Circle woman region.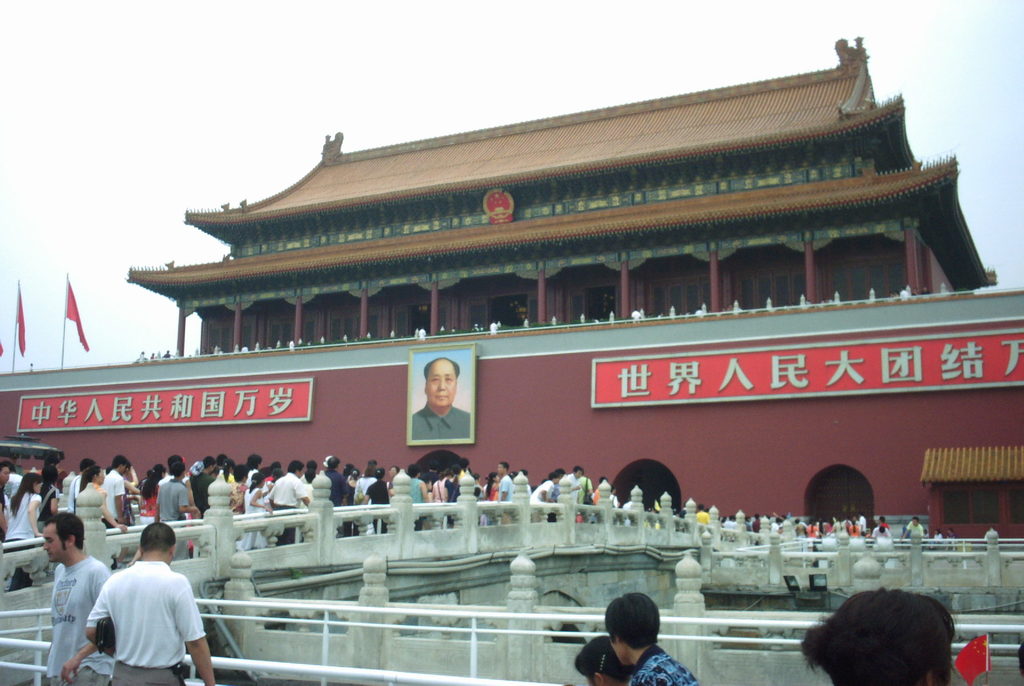
Region: [x1=186, y1=462, x2=202, y2=551].
